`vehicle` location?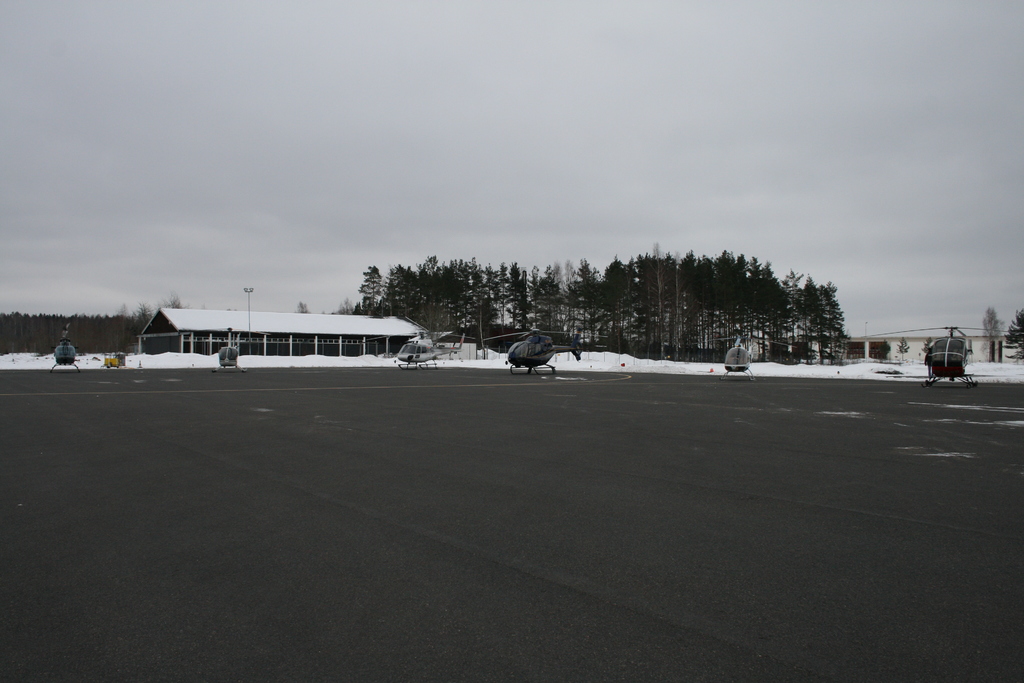
{"x1": 854, "y1": 334, "x2": 1022, "y2": 390}
